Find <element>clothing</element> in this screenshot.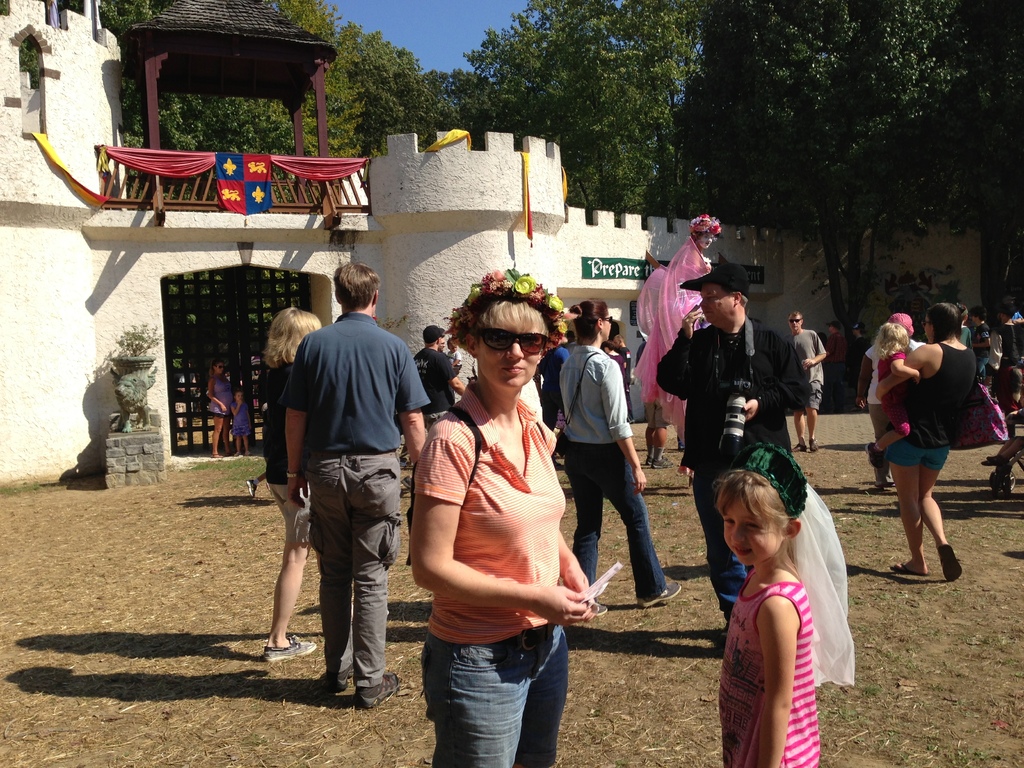
The bounding box for <element>clothing</element> is x1=826 y1=330 x2=846 y2=412.
